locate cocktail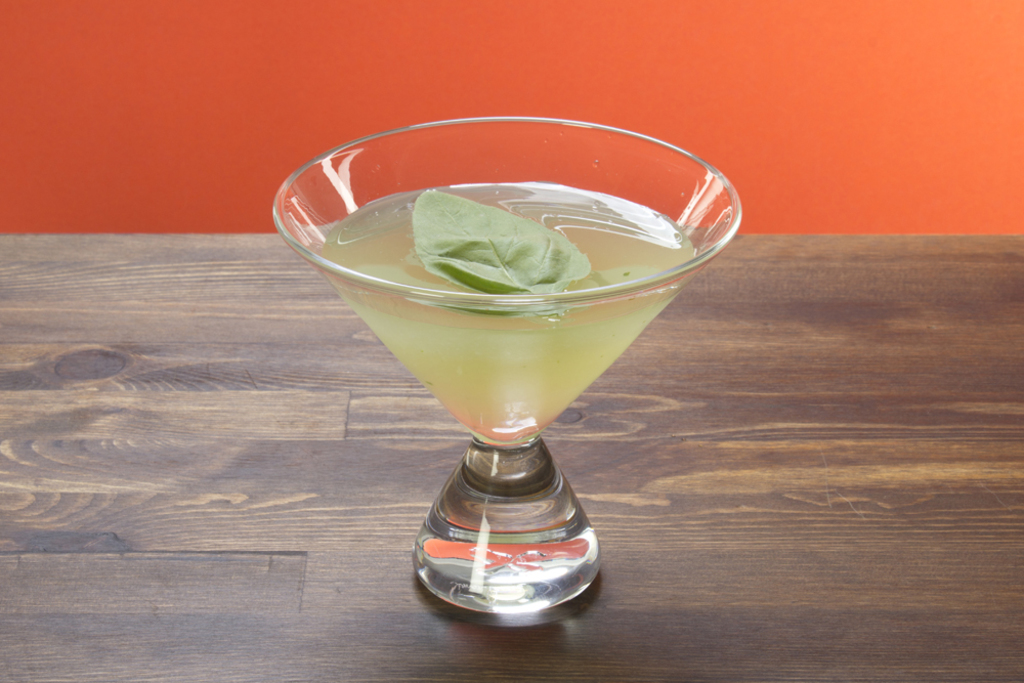
[260, 114, 739, 612]
